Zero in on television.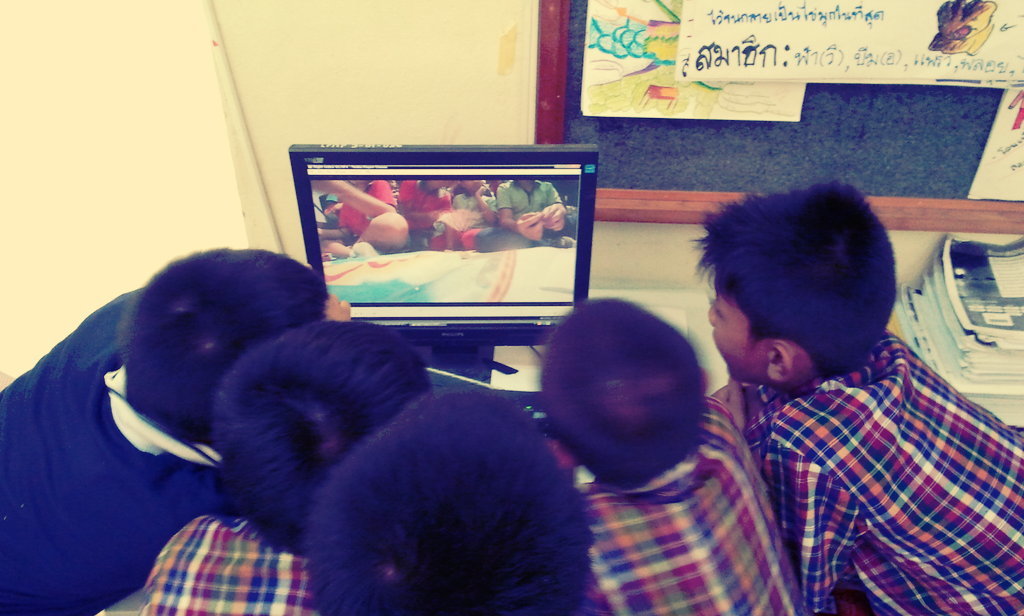
Zeroed in: Rect(288, 139, 599, 383).
